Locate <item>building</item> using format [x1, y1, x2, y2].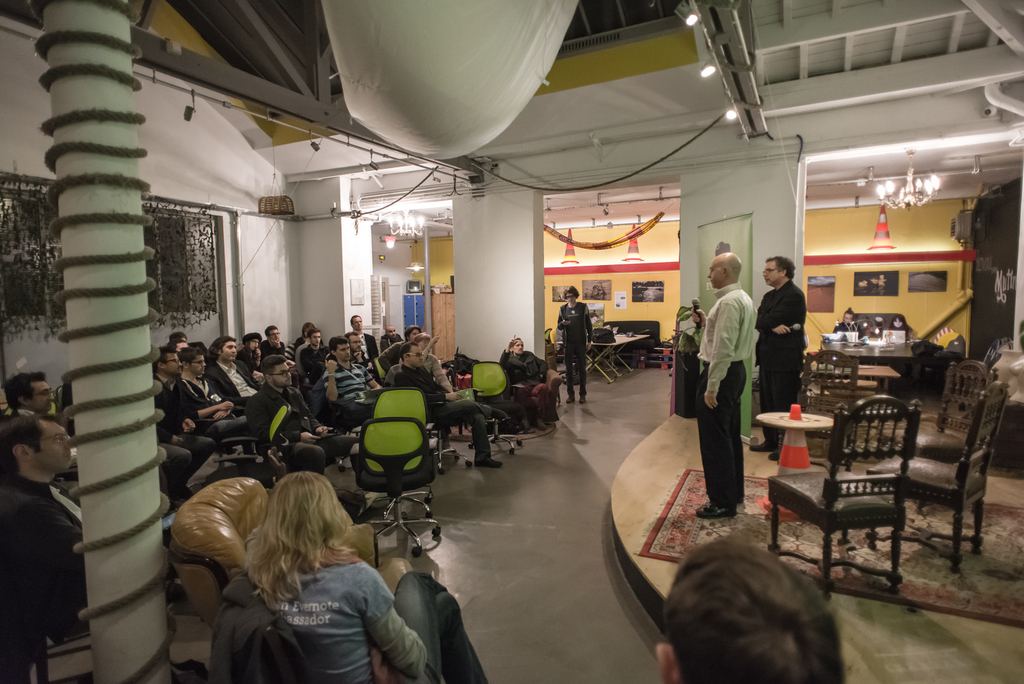
[0, 0, 1023, 683].
